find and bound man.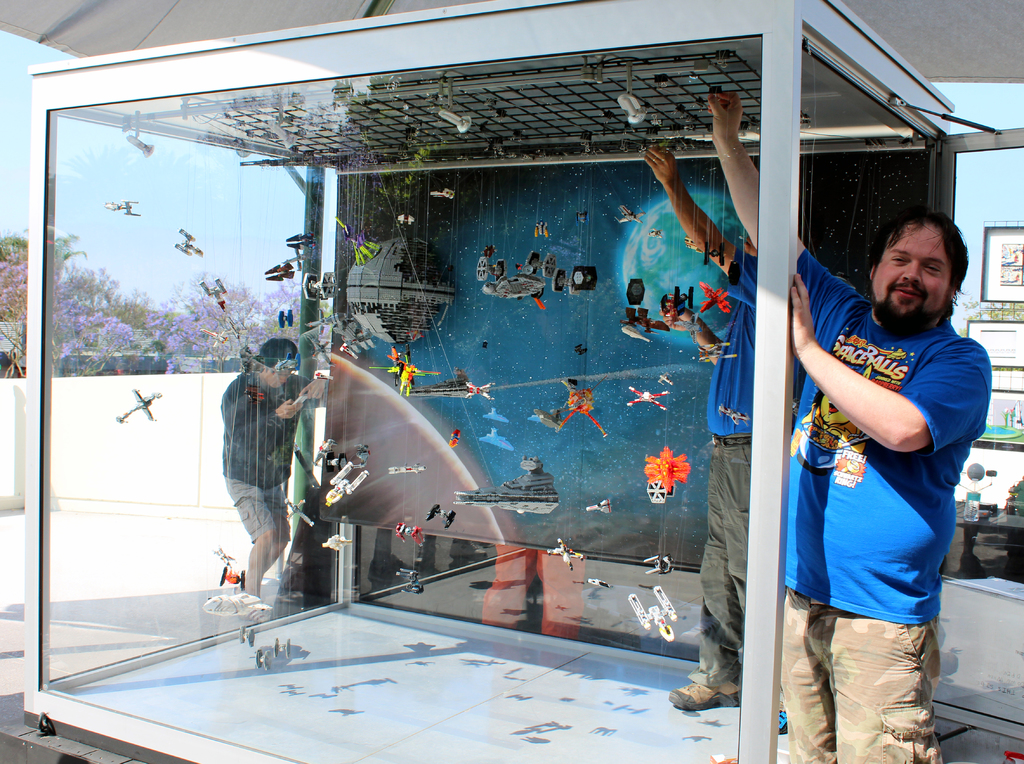
Bound: l=705, t=86, r=993, b=763.
